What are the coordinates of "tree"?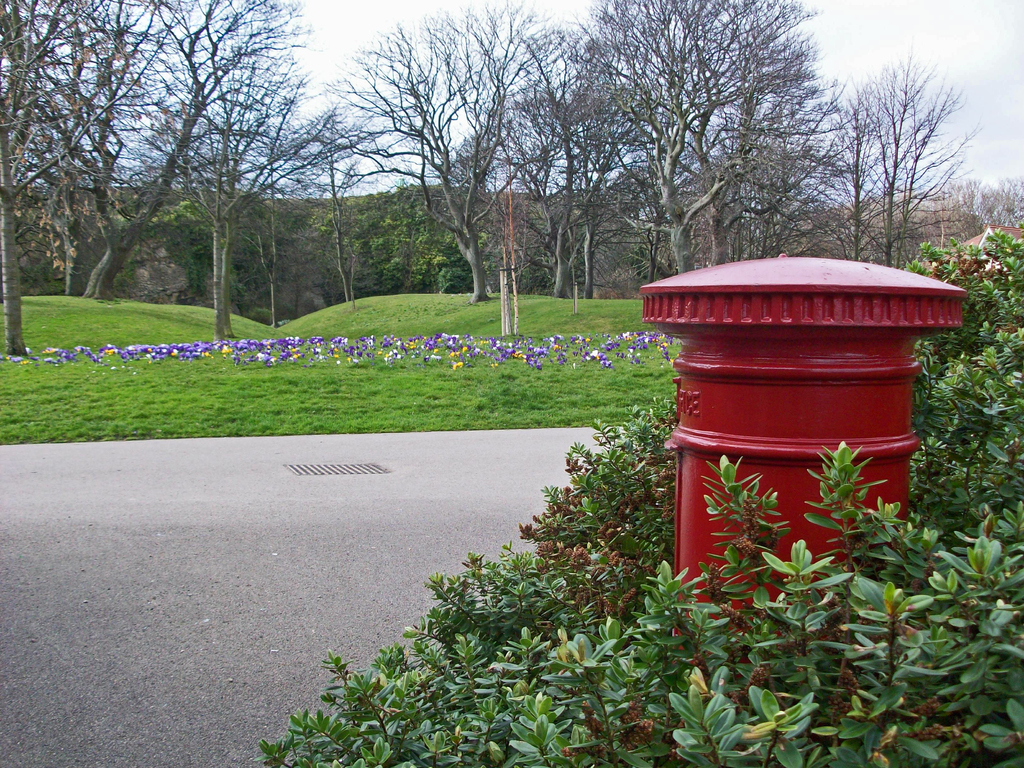
{"left": 317, "top": 0, "right": 561, "bottom": 308}.
